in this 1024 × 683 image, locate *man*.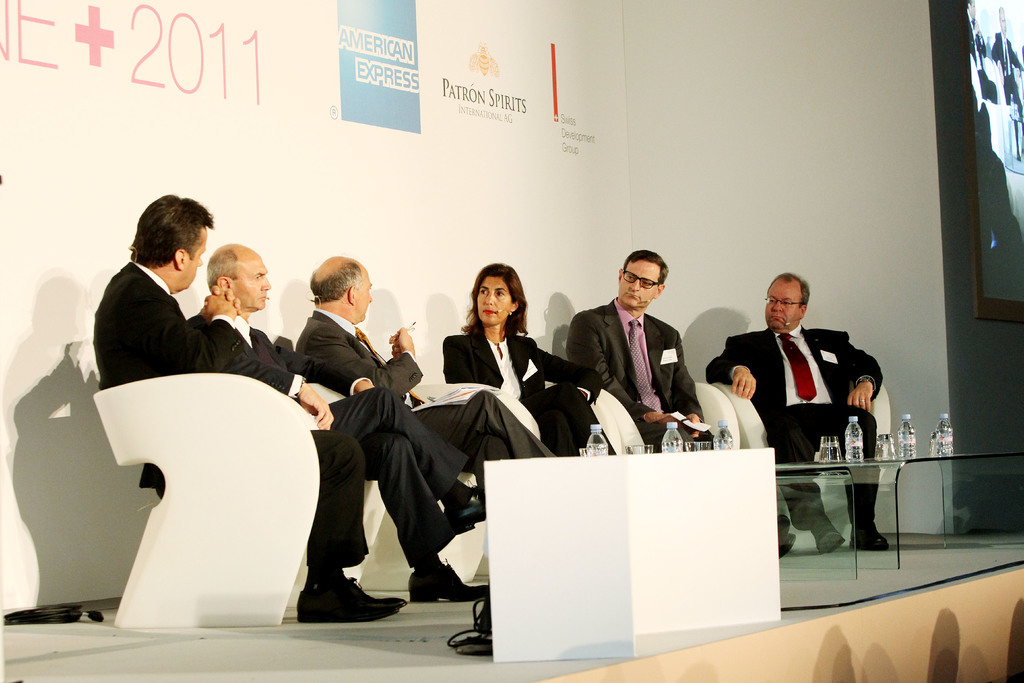
Bounding box: Rect(712, 263, 878, 536).
